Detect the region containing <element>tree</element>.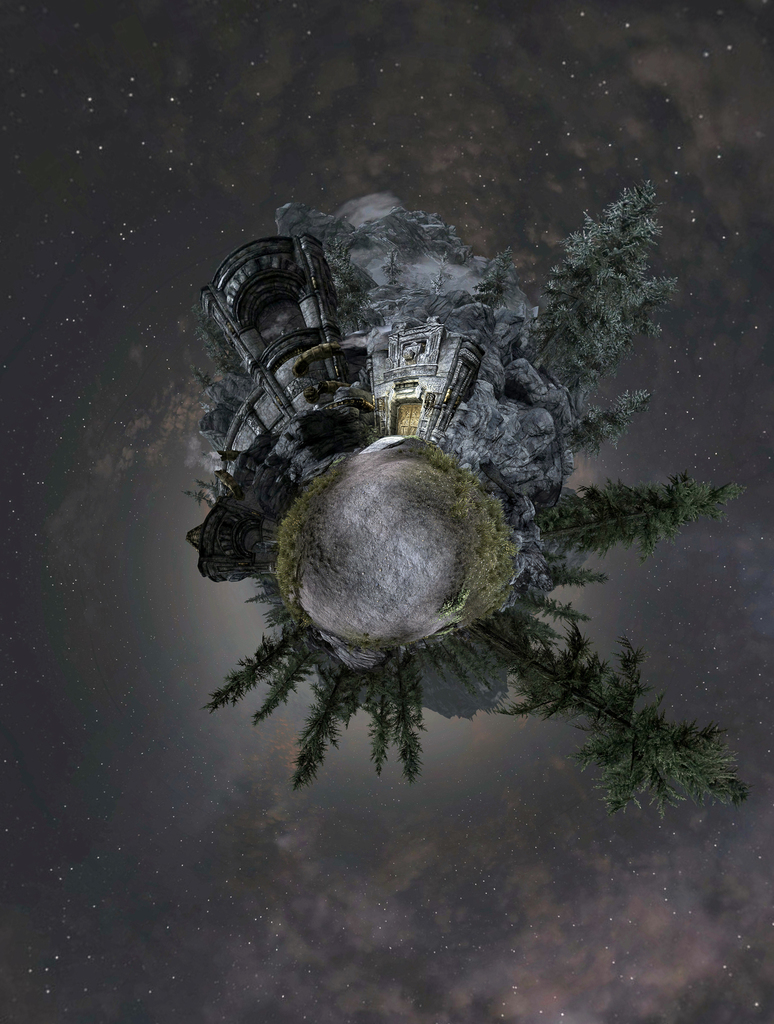
524 486 749 563.
